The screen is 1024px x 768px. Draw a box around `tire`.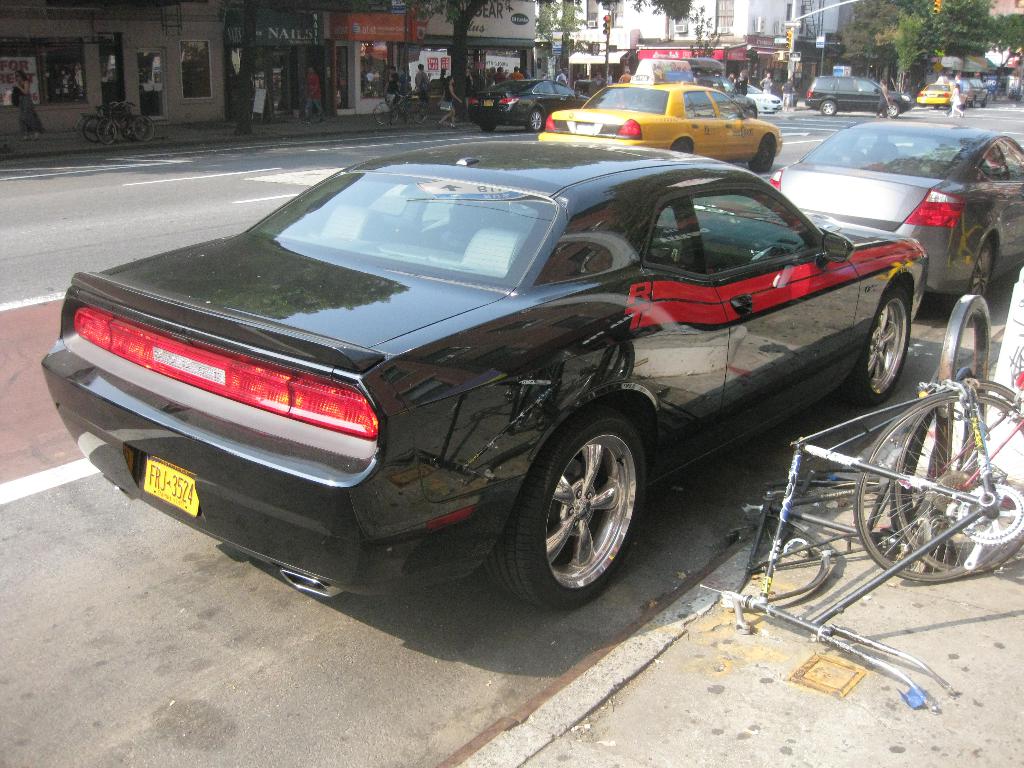
(left=676, top=135, right=691, bottom=154).
